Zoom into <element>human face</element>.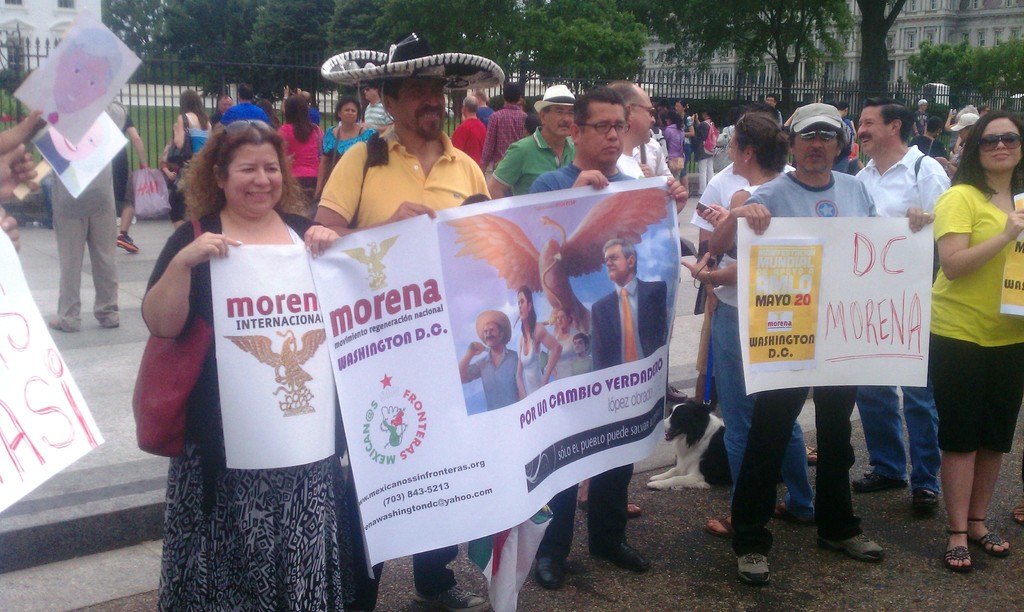
Zoom target: (518,293,531,320).
